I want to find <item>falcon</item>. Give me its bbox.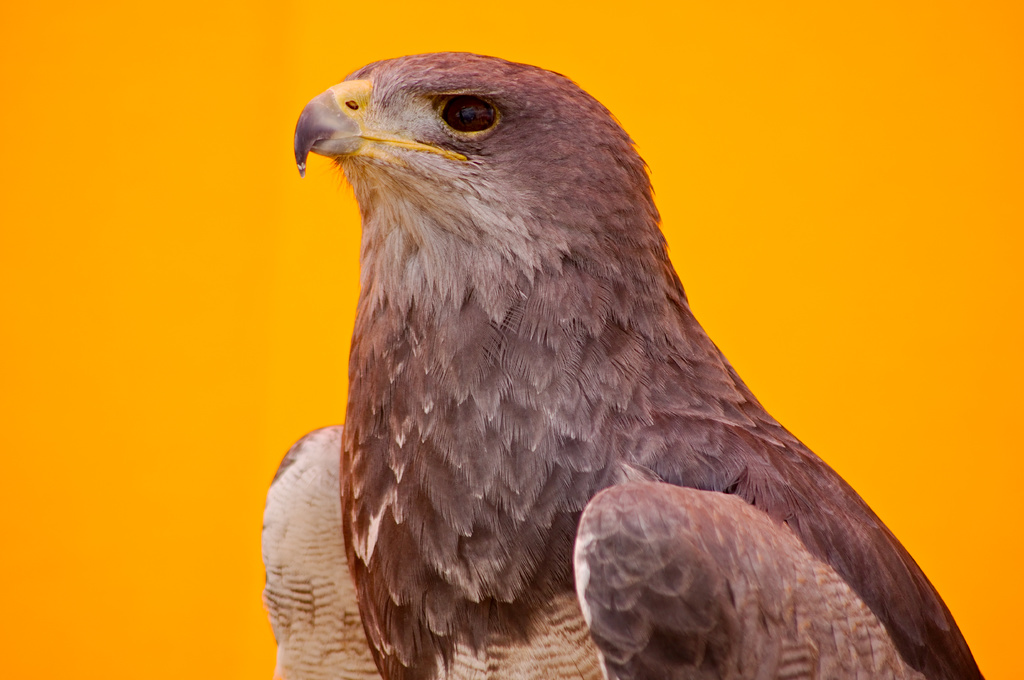
[x1=273, y1=45, x2=981, y2=679].
